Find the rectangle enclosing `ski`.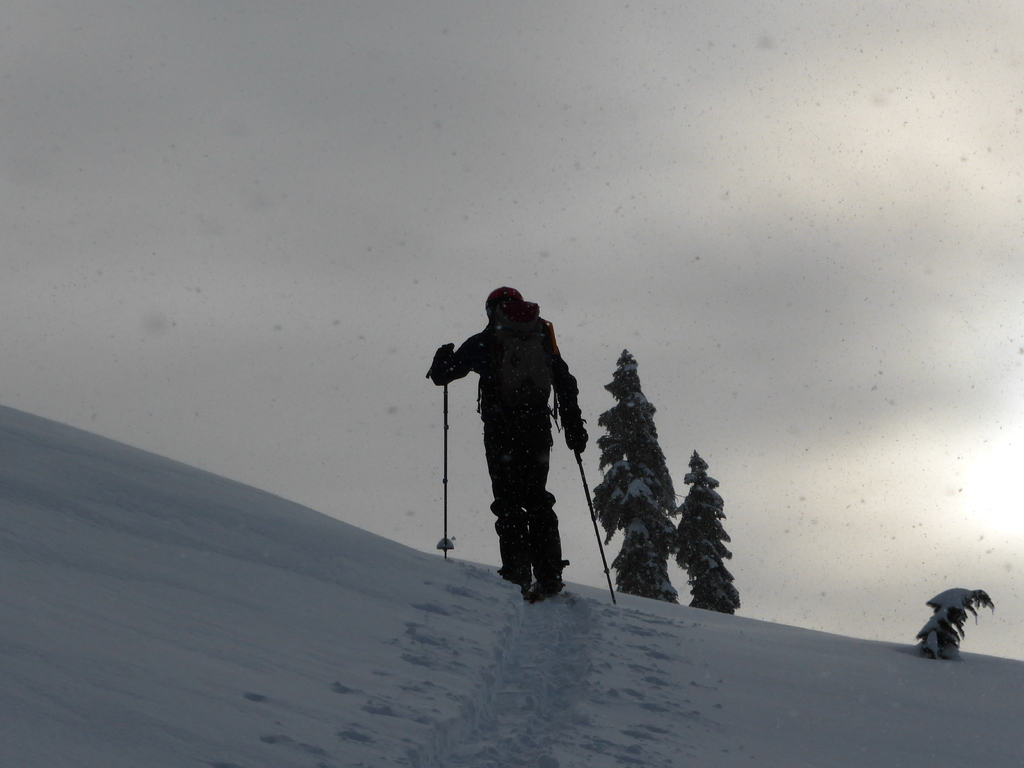
l=518, t=570, r=570, b=598.
